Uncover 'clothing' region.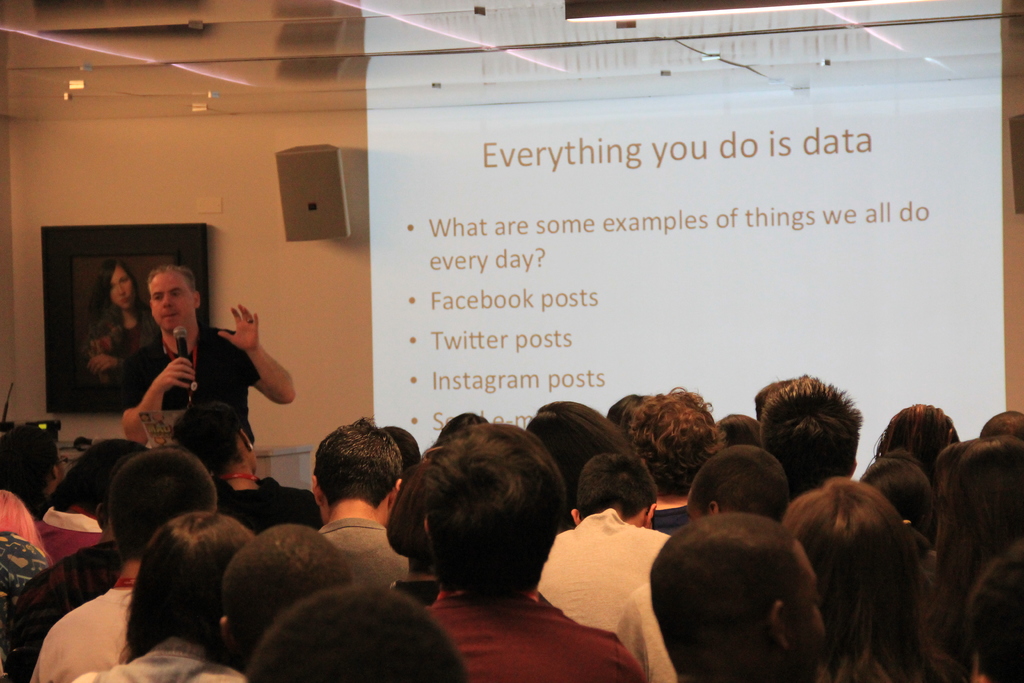
Uncovered: <box>24,583,140,682</box>.
